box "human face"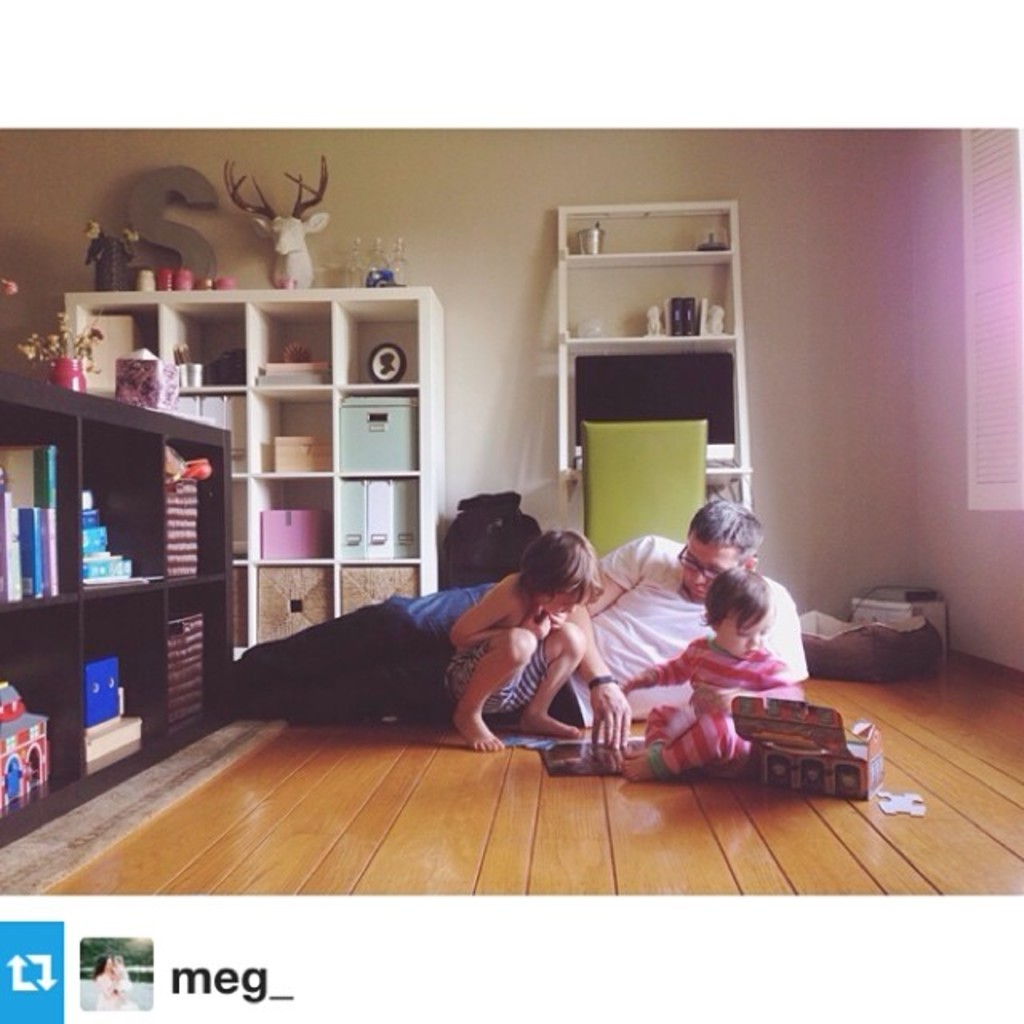
x1=686 y1=538 x2=741 y2=598
